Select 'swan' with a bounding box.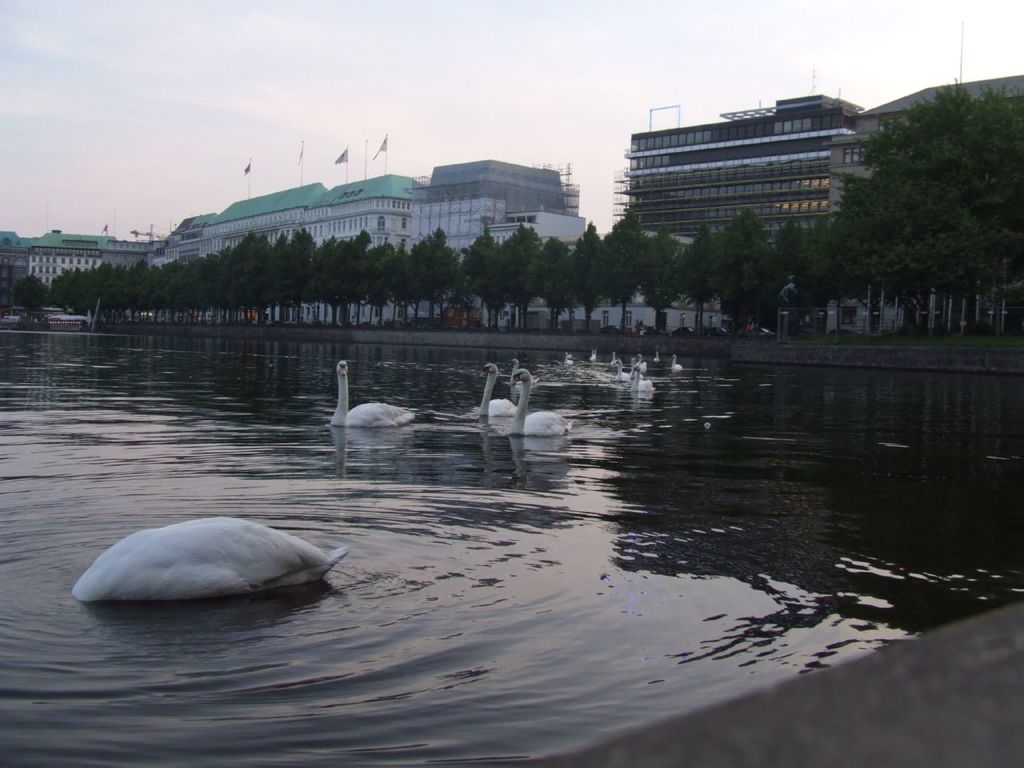
(514, 360, 520, 400).
